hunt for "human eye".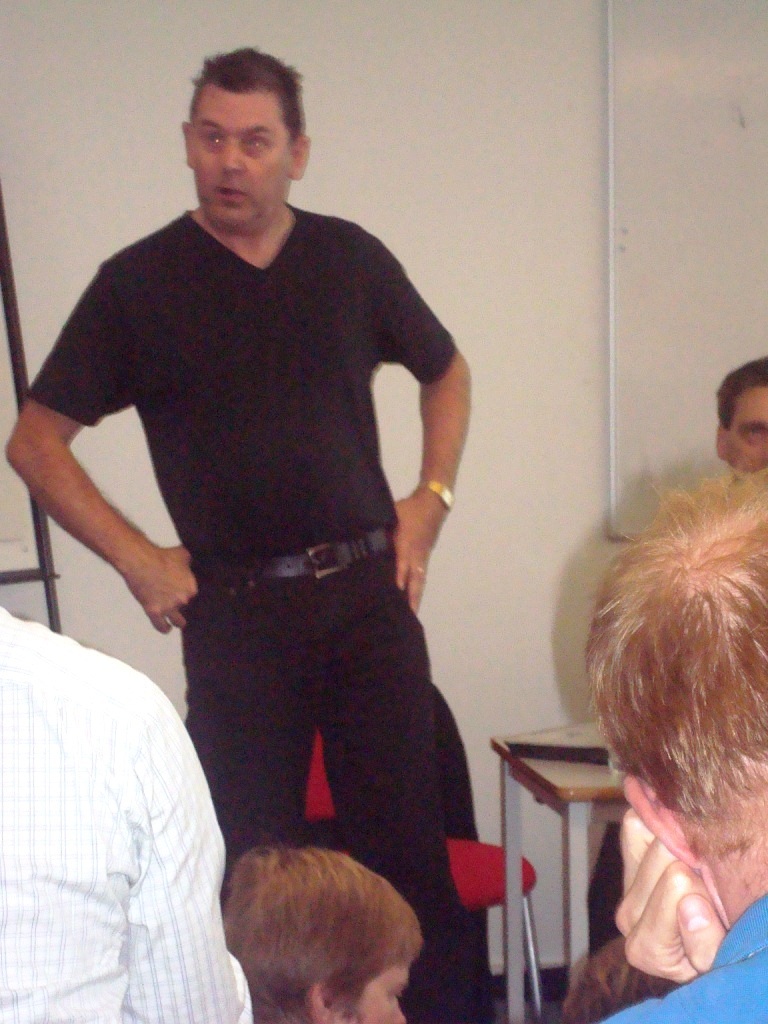
Hunted down at 240 134 273 157.
